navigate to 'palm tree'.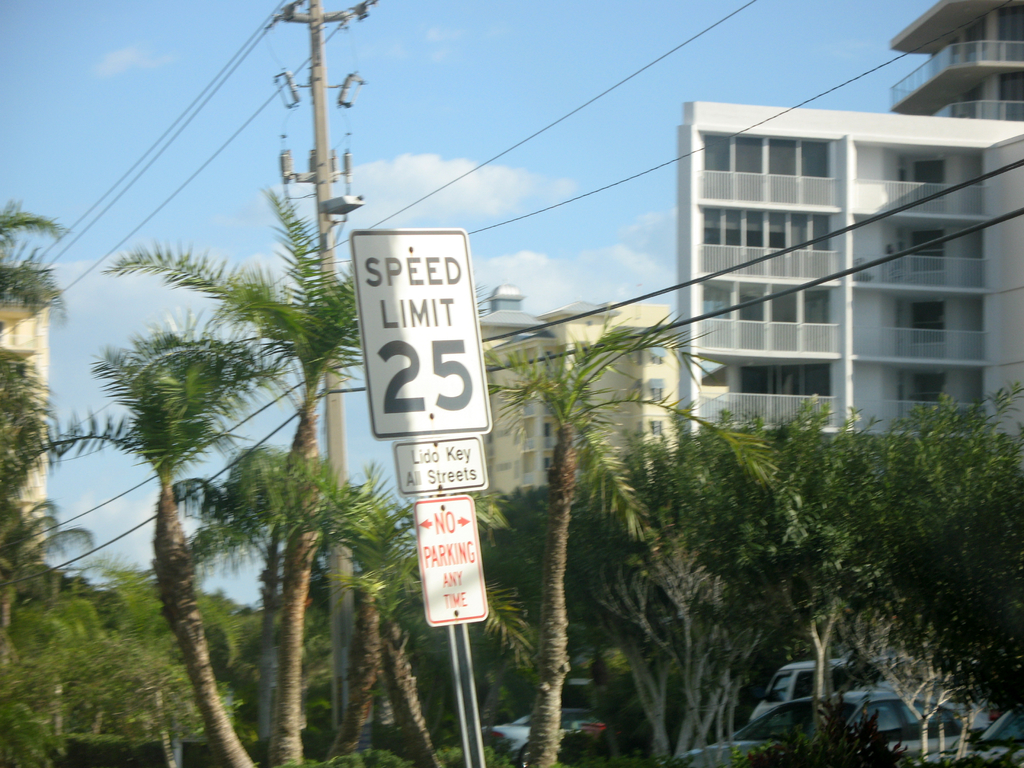
Navigation target: <box>468,498,572,752</box>.
